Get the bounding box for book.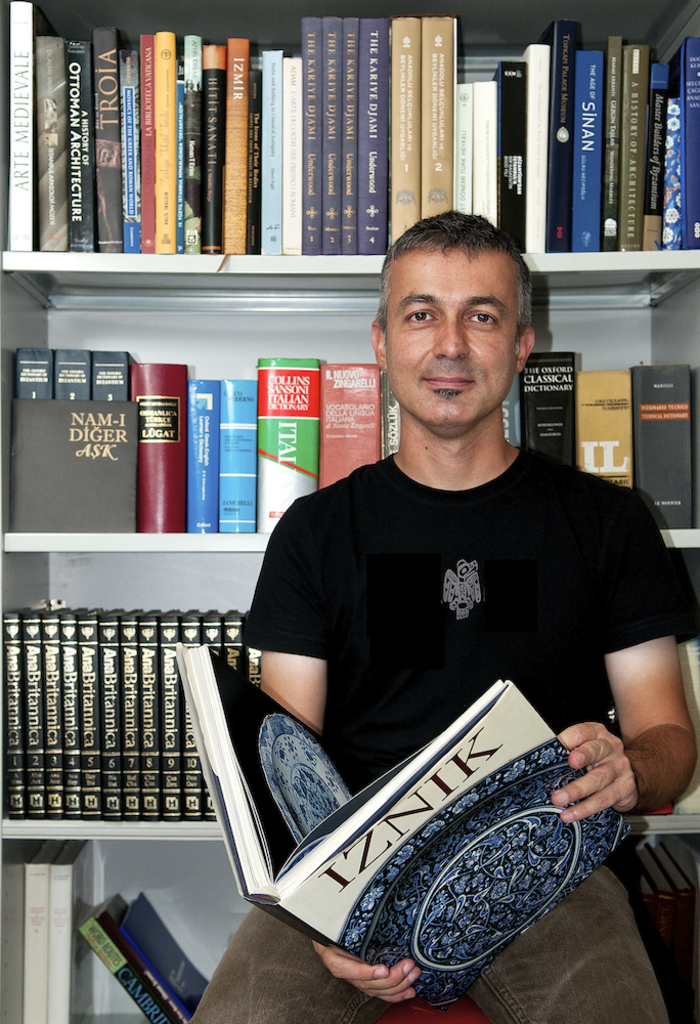
(119,888,216,1021).
